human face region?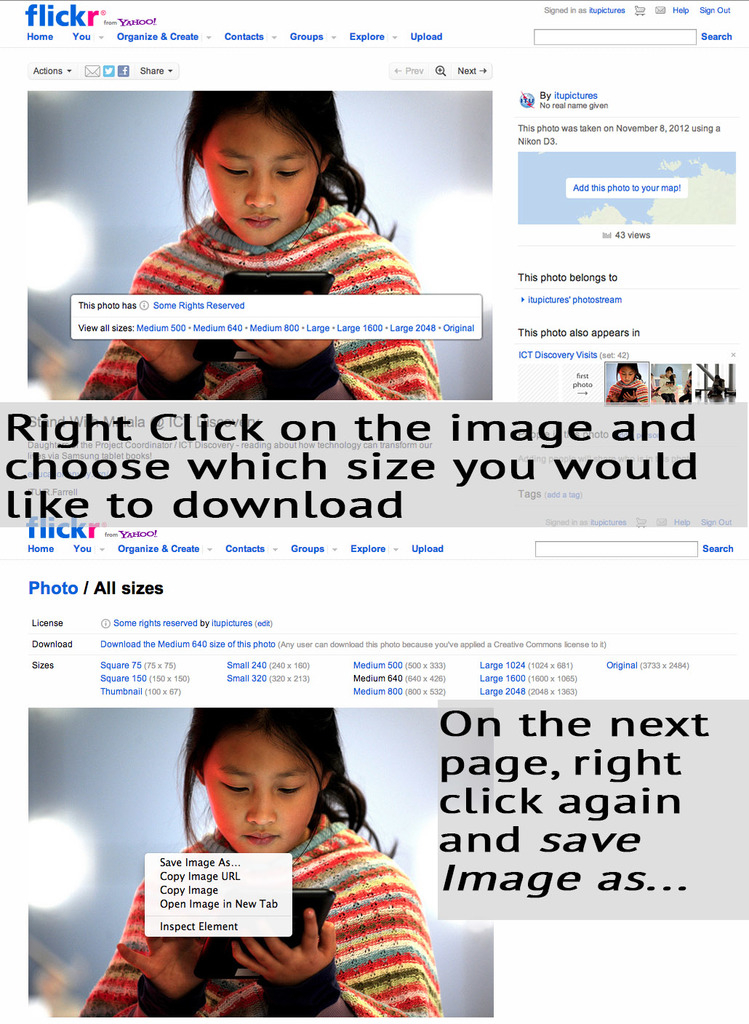
(left=200, top=109, right=321, bottom=247)
